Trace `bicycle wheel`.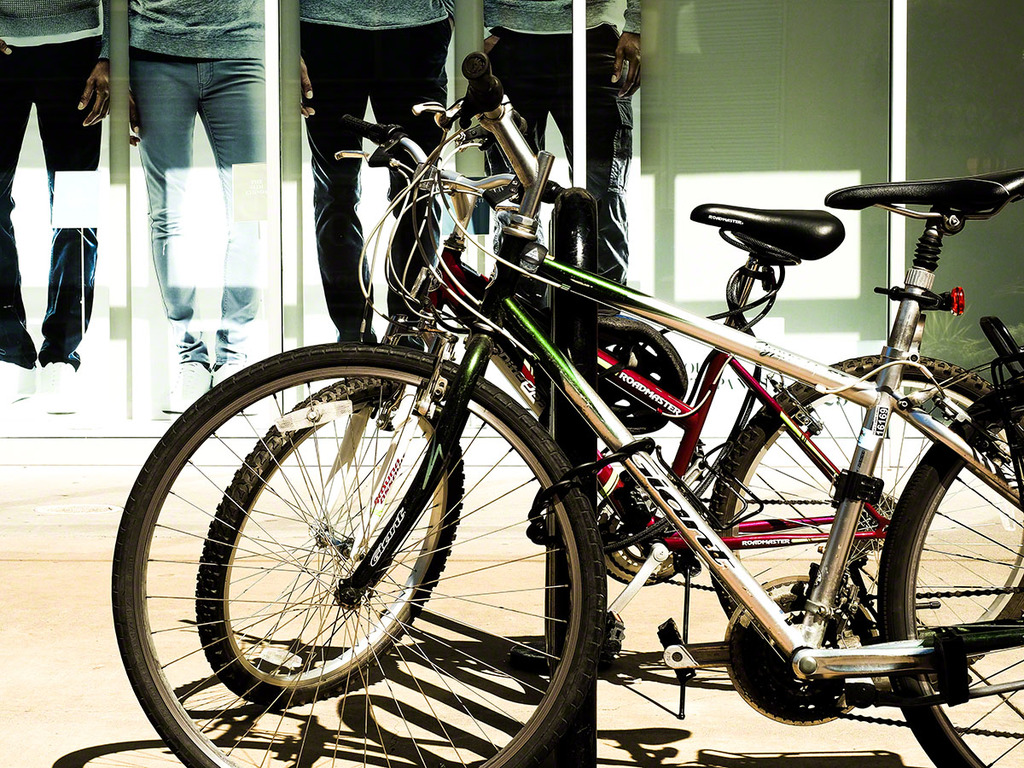
Traced to detection(881, 381, 1023, 767).
